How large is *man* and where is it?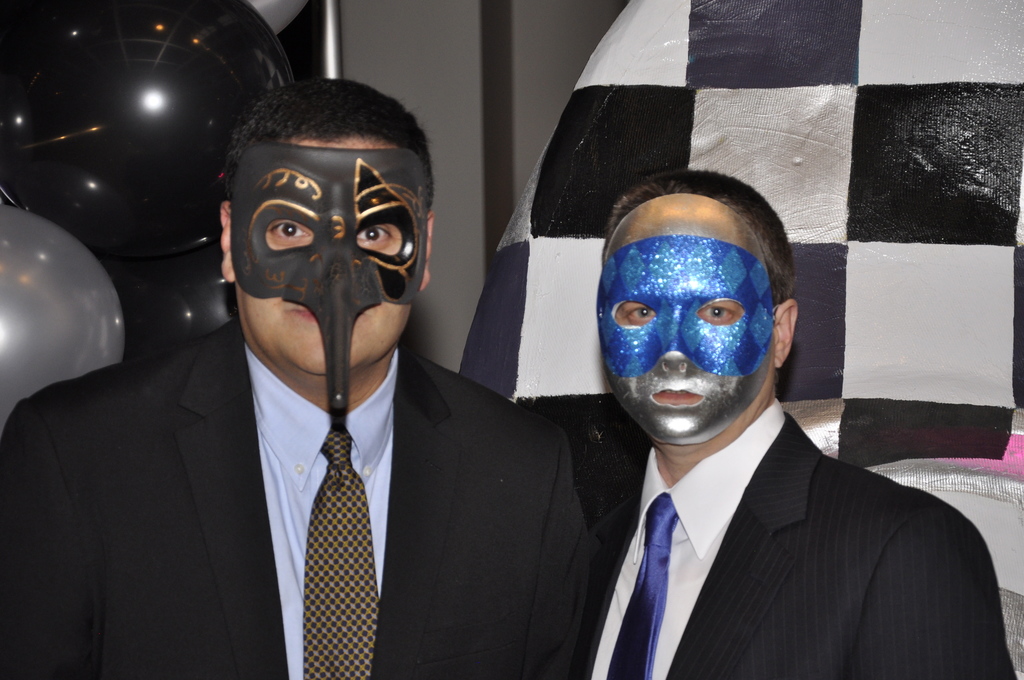
Bounding box: (x1=0, y1=80, x2=590, y2=679).
